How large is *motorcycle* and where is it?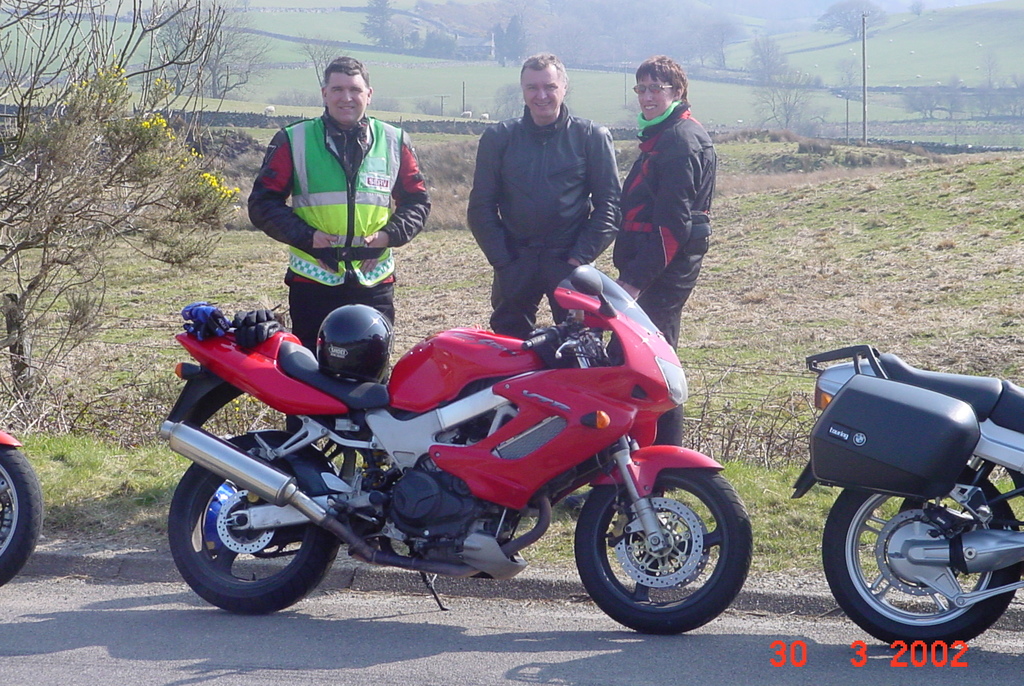
Bounding box: [x1=143, y1=278, x2=764, y2=634].
